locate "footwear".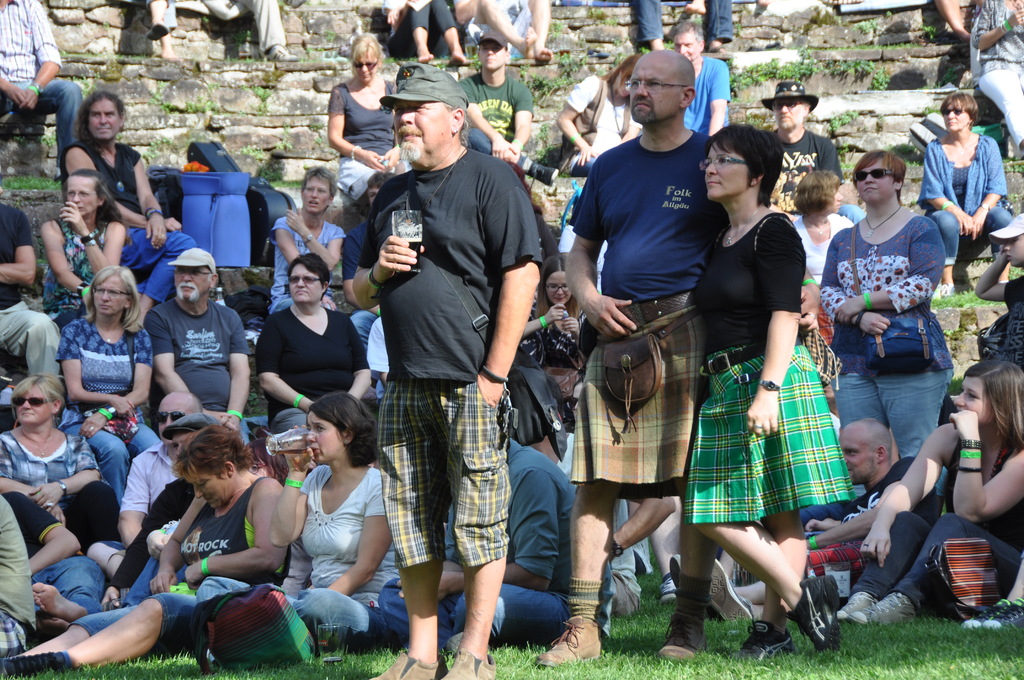
Bounding box: [371, 655, 447, 679].
